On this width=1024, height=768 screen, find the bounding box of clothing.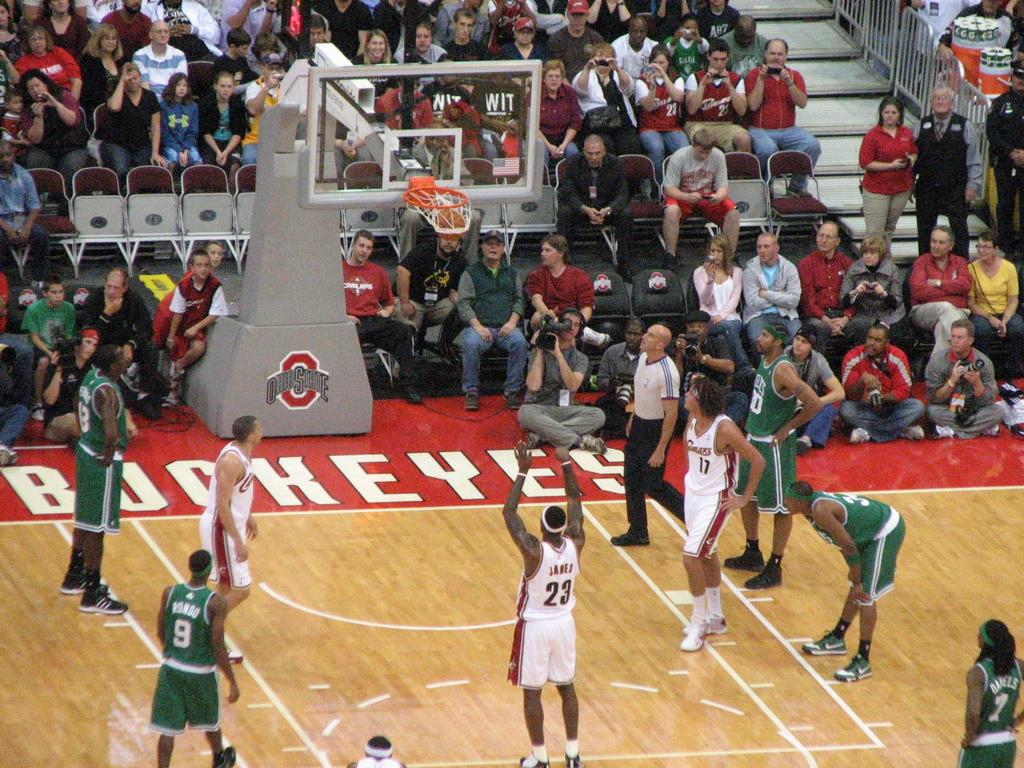
Bounding box: (x1=147, y1=269, x2=189, y2=358).
